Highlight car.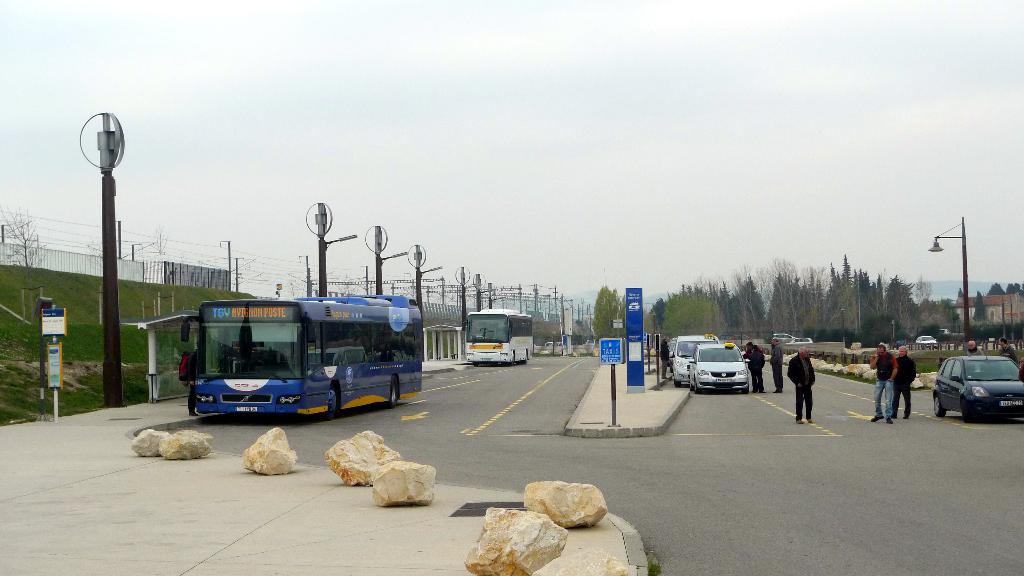
Highlighted region: [772, 332, 790, 343].
